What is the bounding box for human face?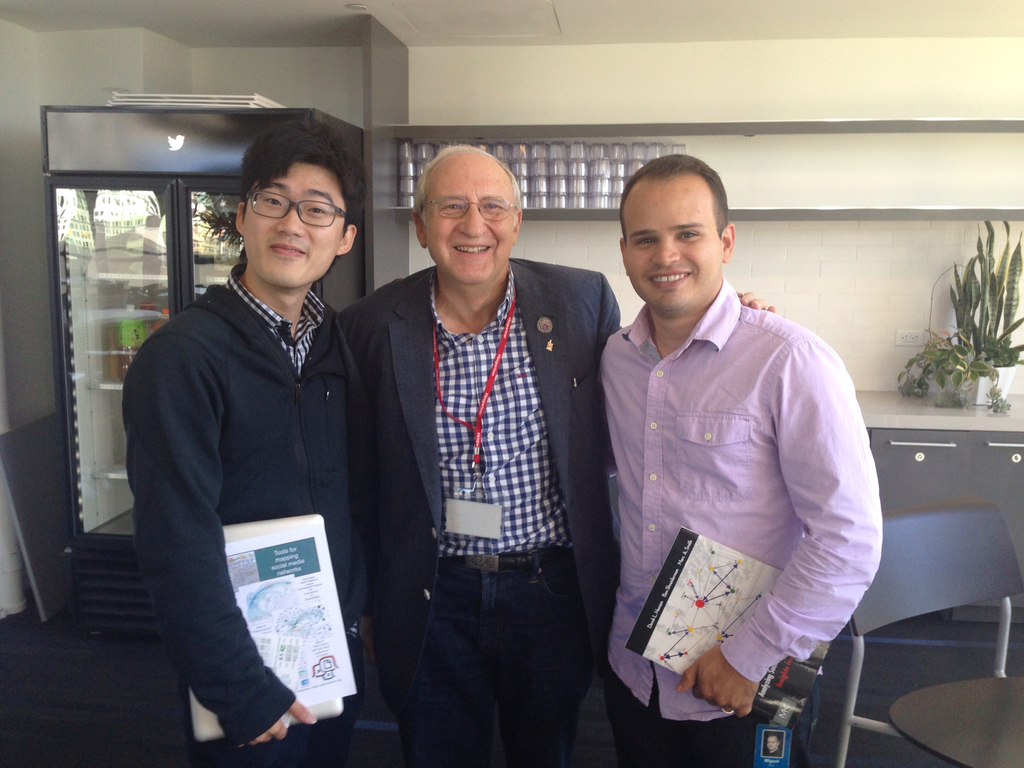
{"x1": 614, "y1": 188, "x2": 721, "y2": 311}.
